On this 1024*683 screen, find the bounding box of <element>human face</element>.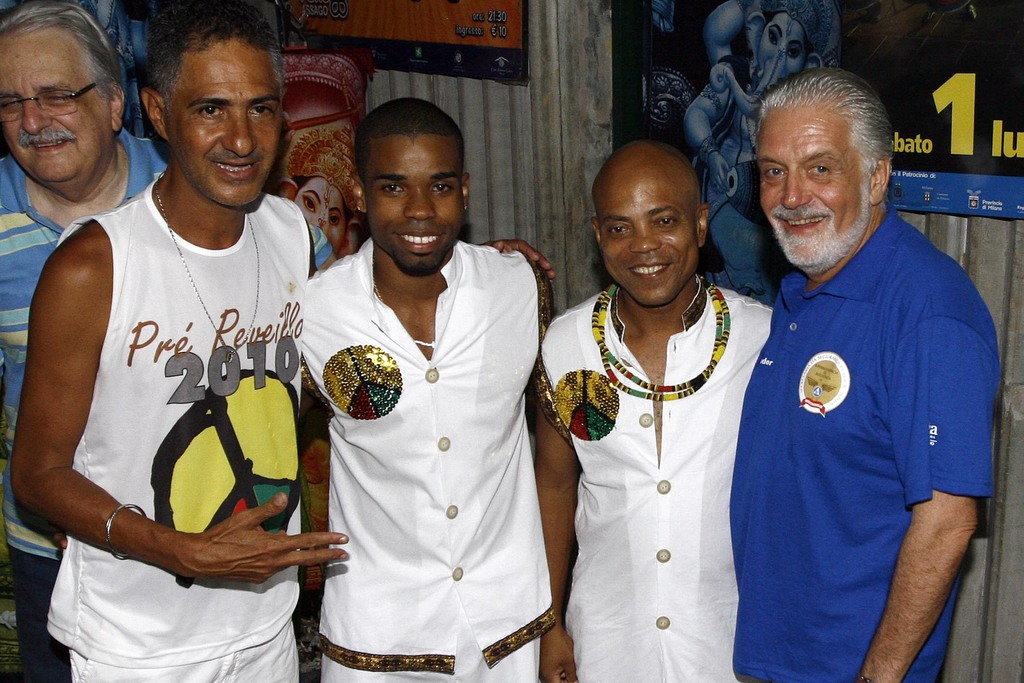
Bounding box: box=[367, 135, 465, 272].
